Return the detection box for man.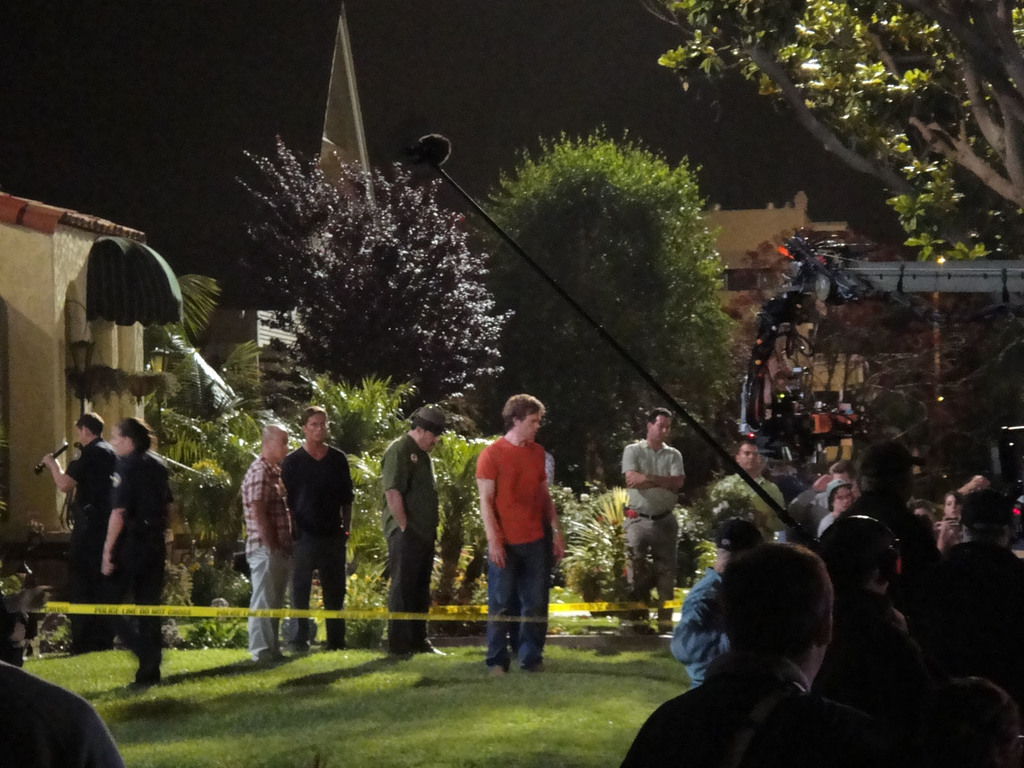
380,397,451,664.
